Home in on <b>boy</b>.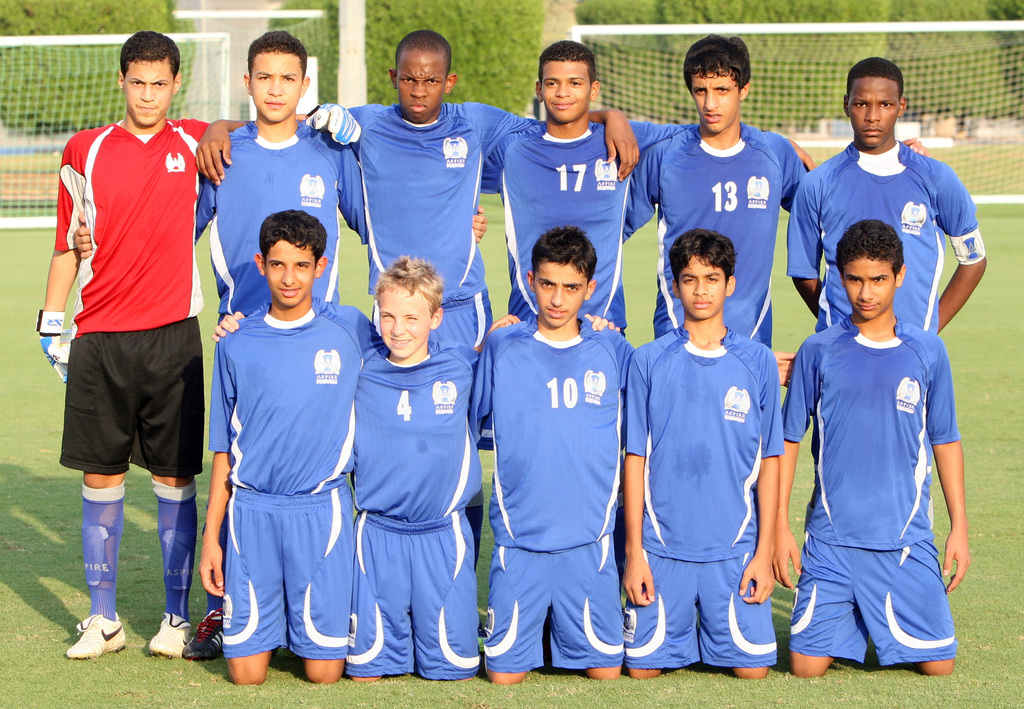
Homed in at BBox(786, 53, 993, 341).
